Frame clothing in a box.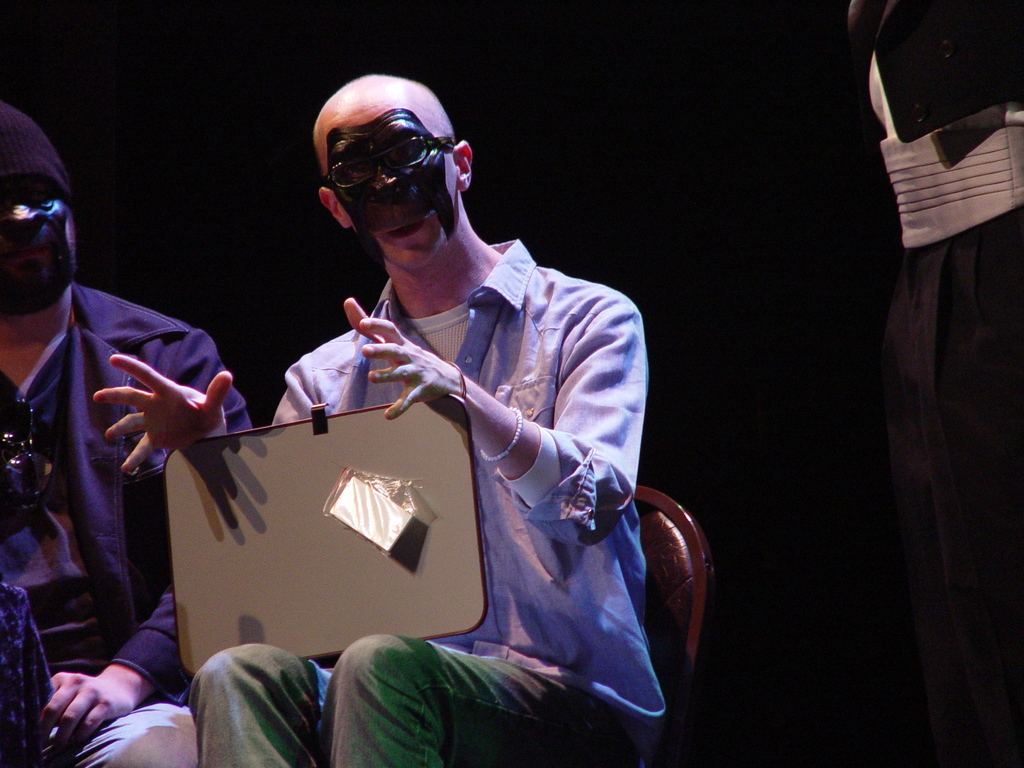
box(843, 0, 1023, 767).
